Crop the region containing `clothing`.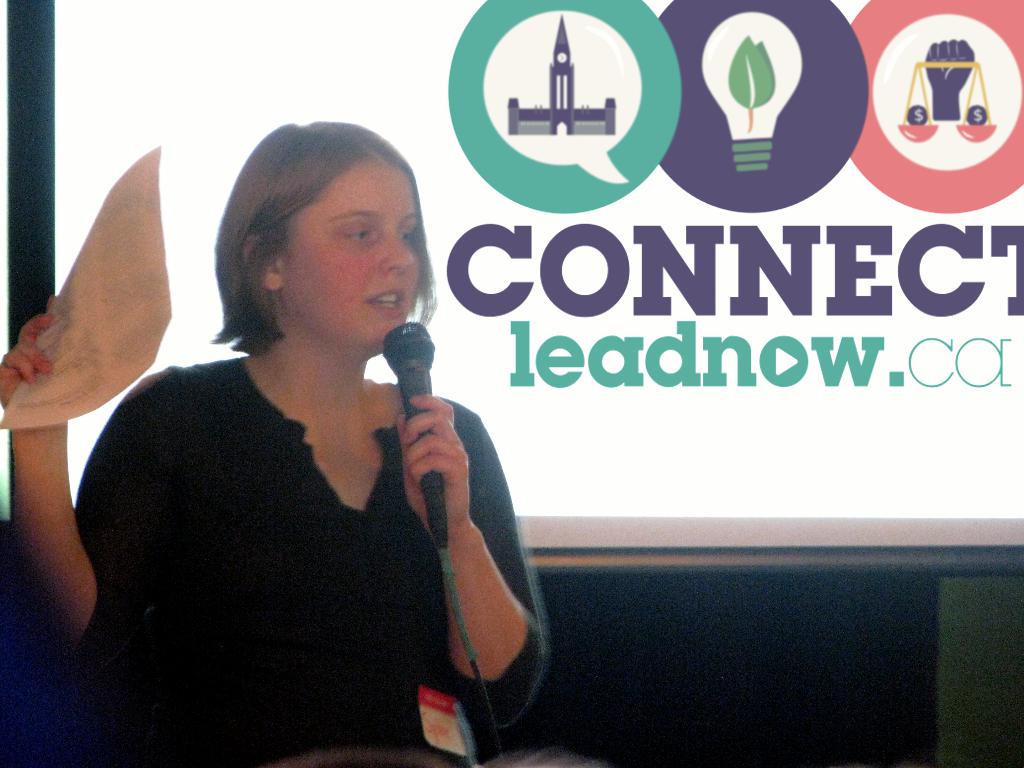
Crop region: <box>76,359,547,766</box>.
